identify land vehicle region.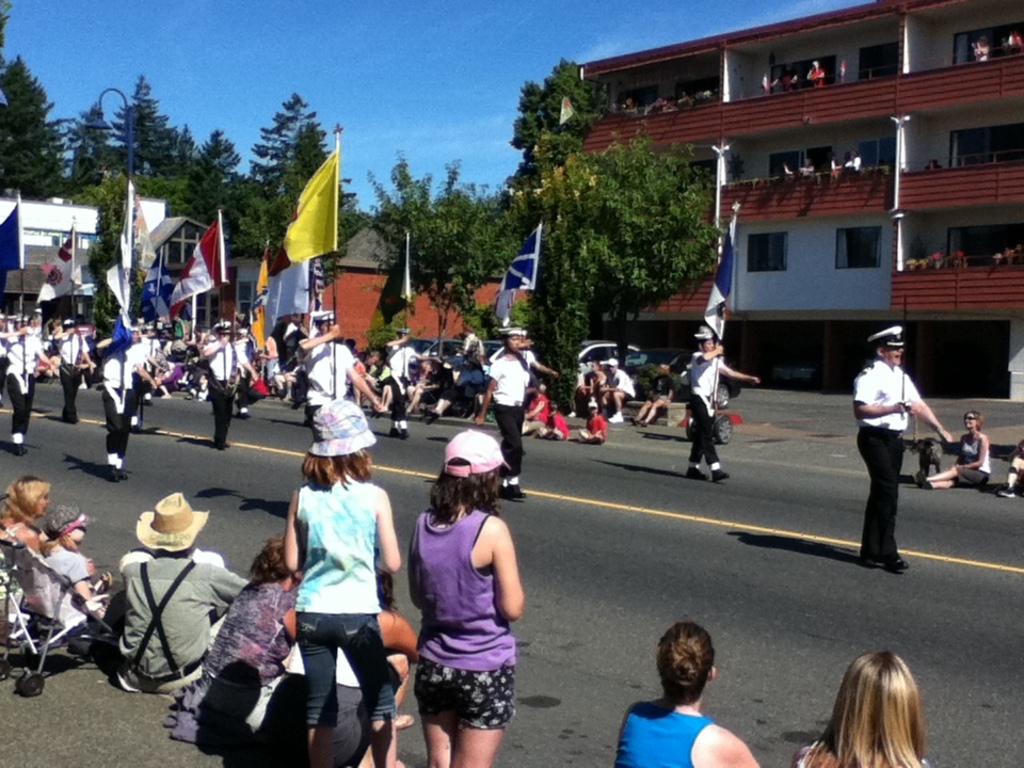
Region: [left=577, top=339, right=640, bottom=380].
